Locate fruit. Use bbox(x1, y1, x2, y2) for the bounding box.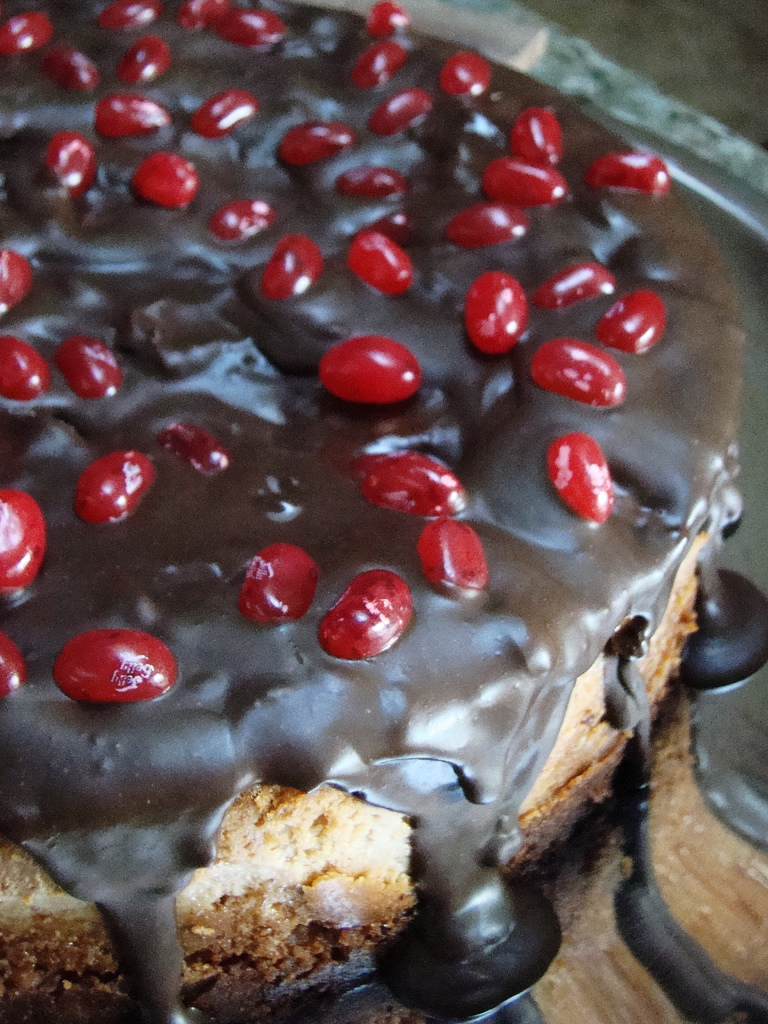
bbox(204, 193, 289, 246).
